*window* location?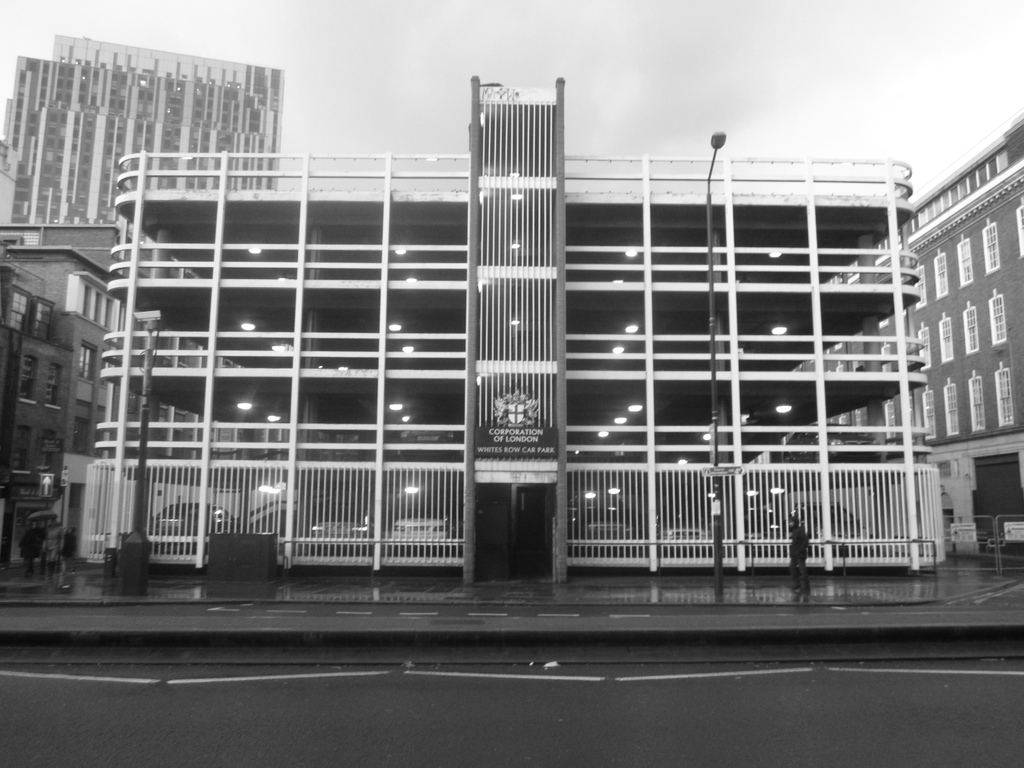
x1=934 y1=252 x2=948 y2=303
